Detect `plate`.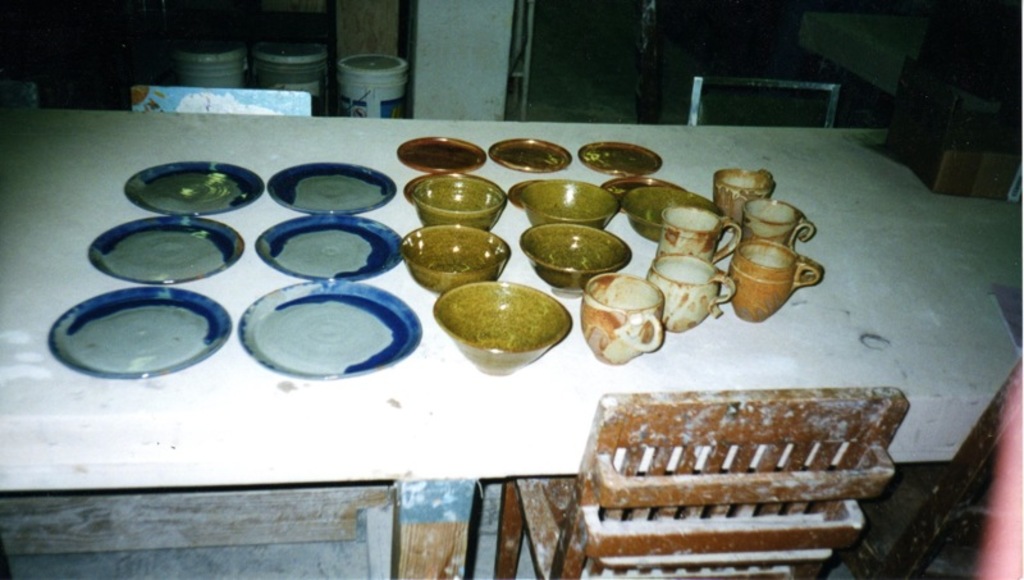
Detected at 598, 174, 681, 206.
